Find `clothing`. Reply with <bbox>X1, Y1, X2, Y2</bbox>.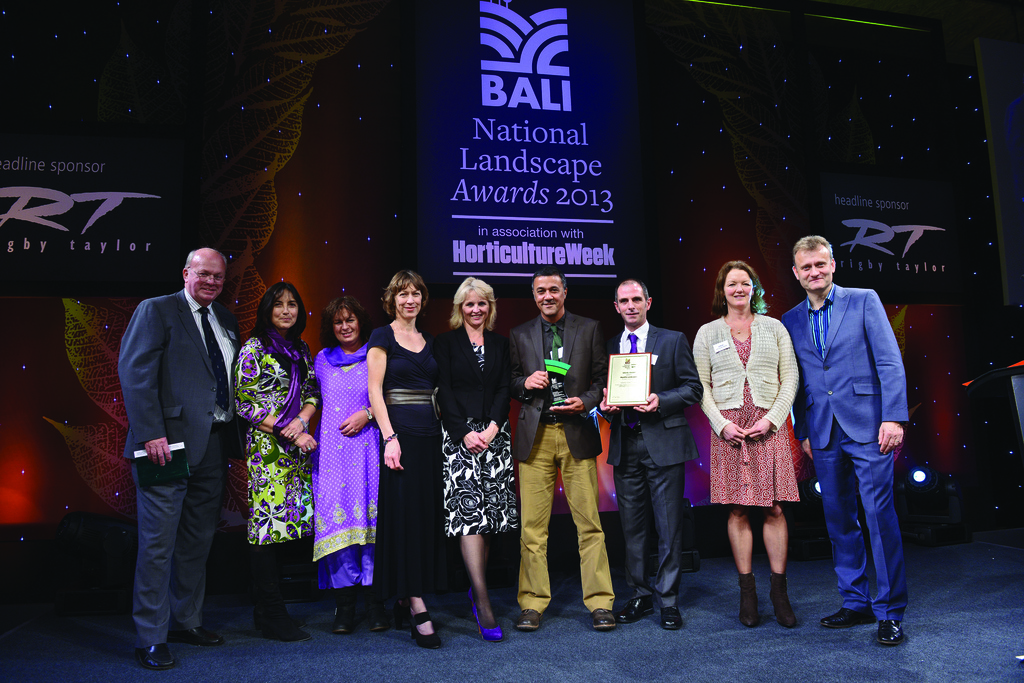
<bbox>113, 283, 231, 650</bbox>.
